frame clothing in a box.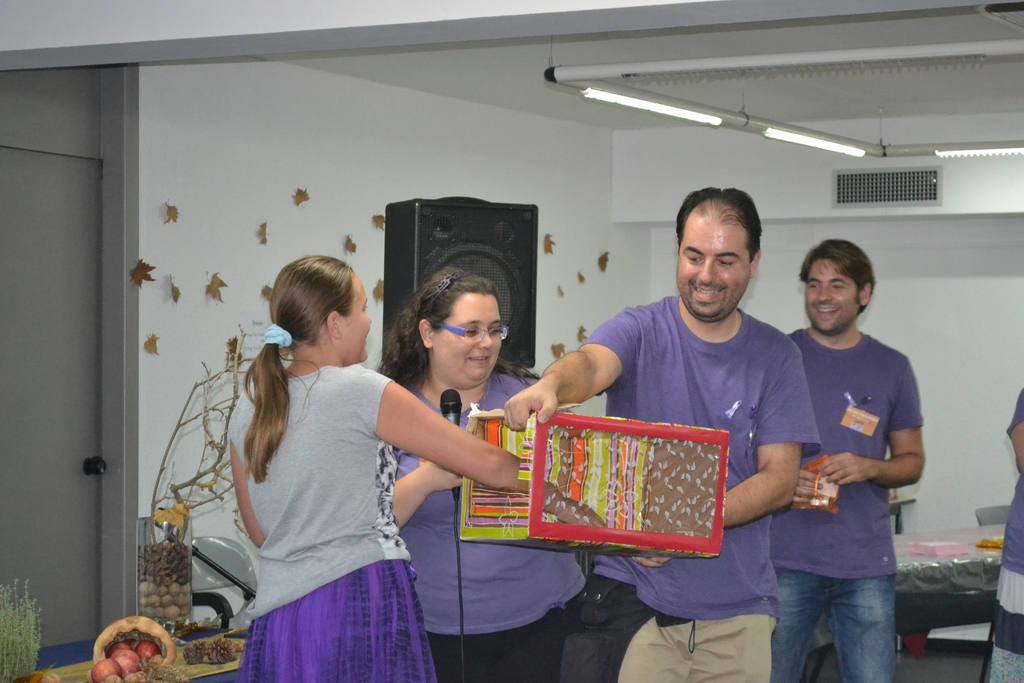
552, 285, 812, 674.
